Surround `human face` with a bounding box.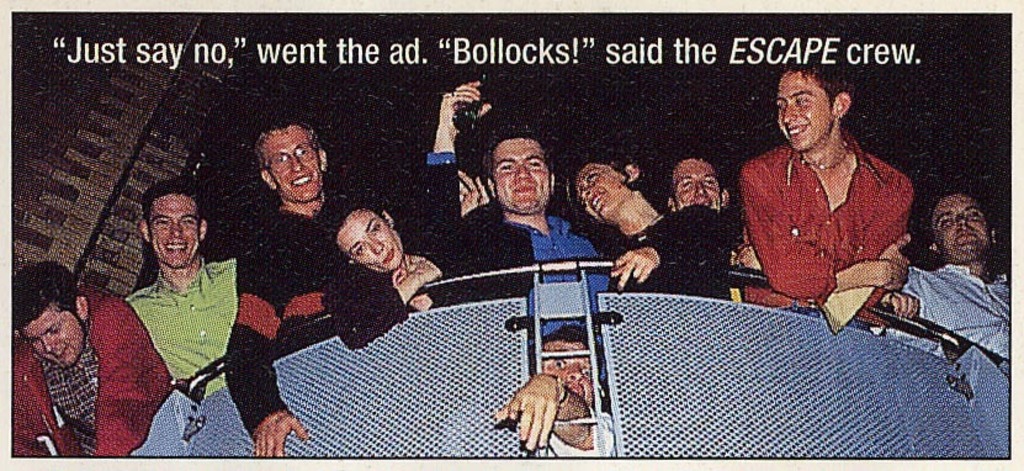
Rect(339, 210, 408, 275).
